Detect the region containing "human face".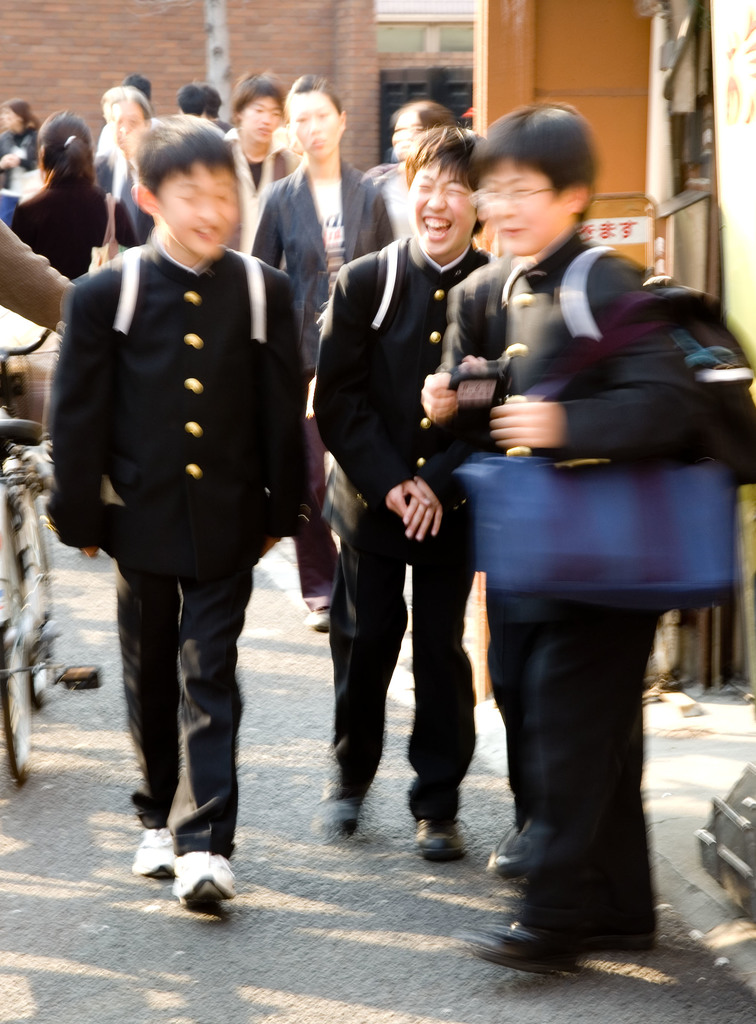
286, 95, 341, 159.
